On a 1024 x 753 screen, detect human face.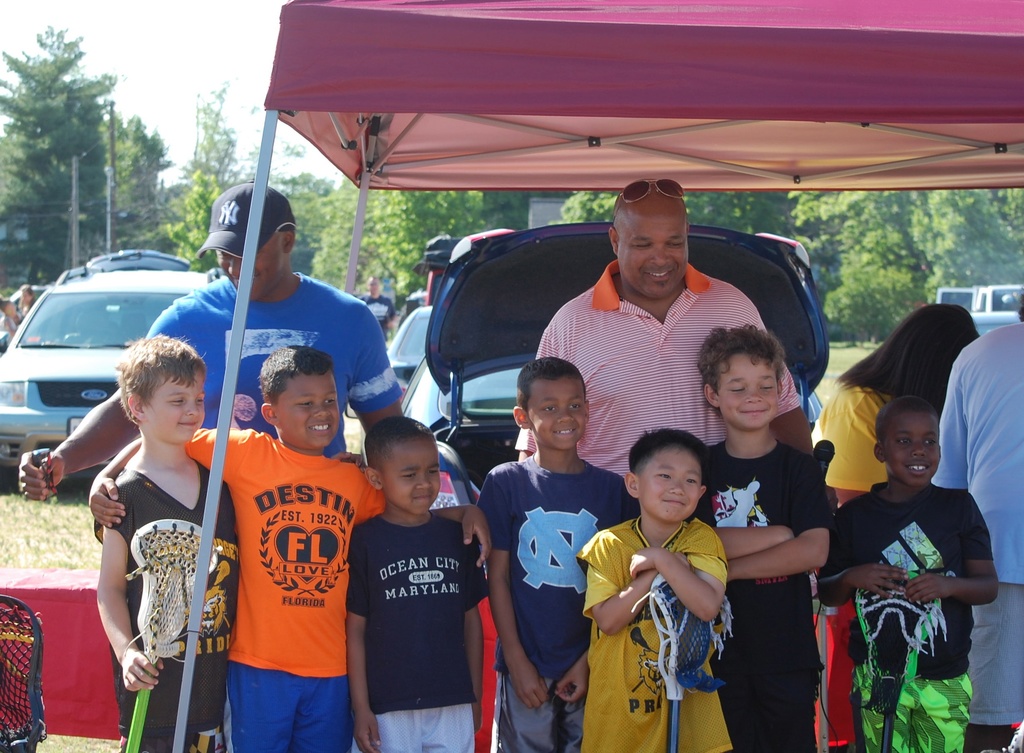
{"left": 152, "top": 368, "right": 204, "bottom": 447}.
